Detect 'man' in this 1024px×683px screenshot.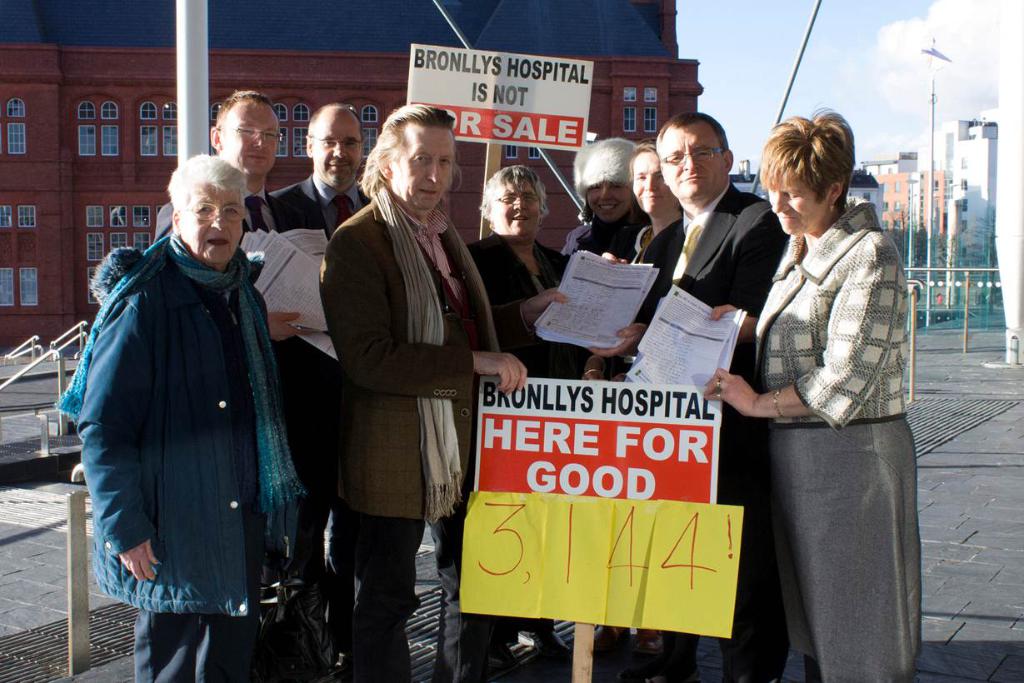
Detection: detection(265, 98, 379, 249).
